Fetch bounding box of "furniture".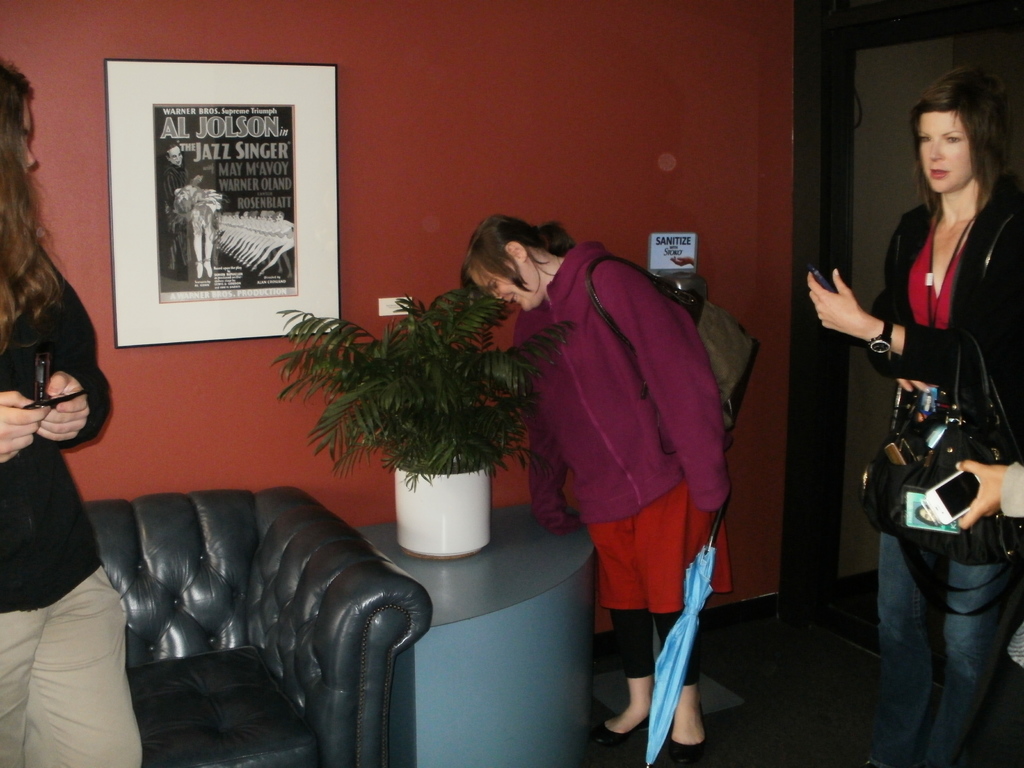
Bbox: x1=82 y1=490 x2=435 y2=767.
